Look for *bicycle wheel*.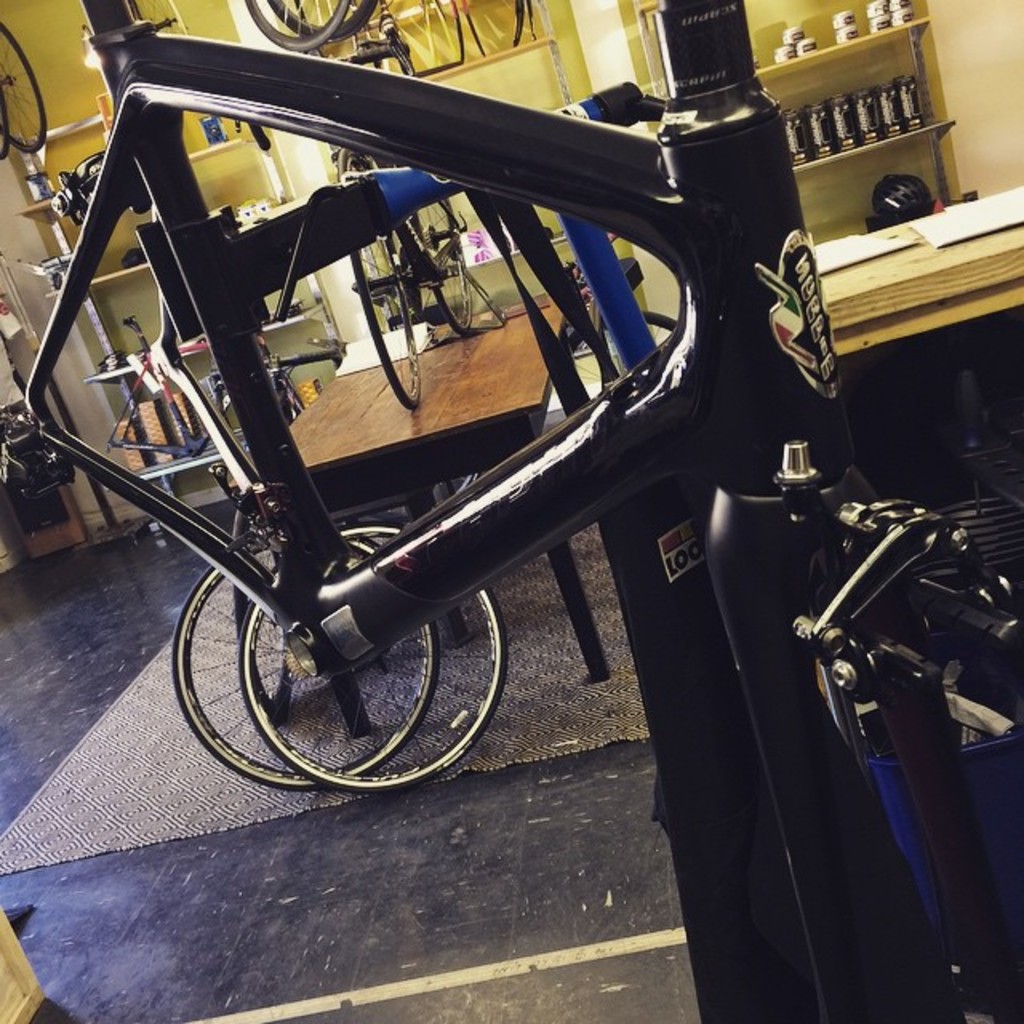
Found: box=[243, 523, 504, 790].
